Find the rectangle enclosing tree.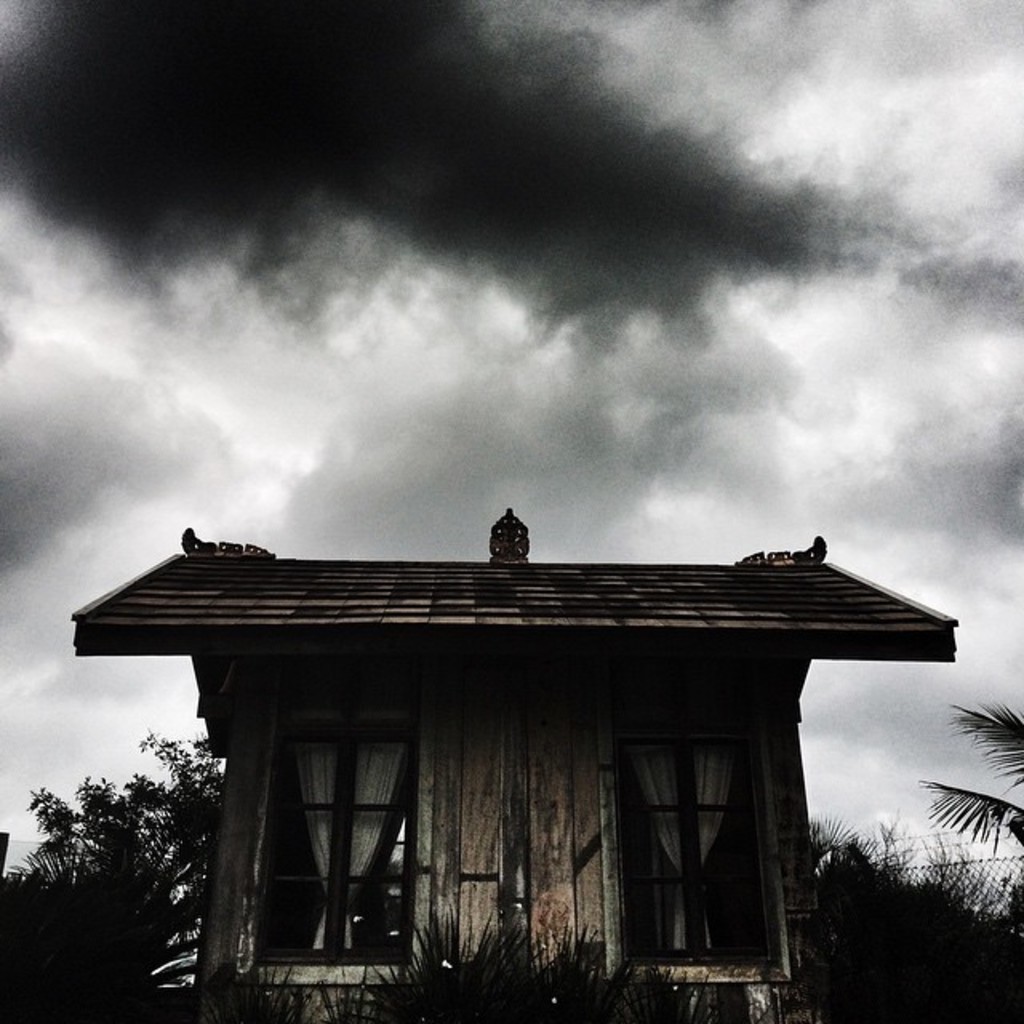
x1=925 y1=706 x2=1016 y2=851.
